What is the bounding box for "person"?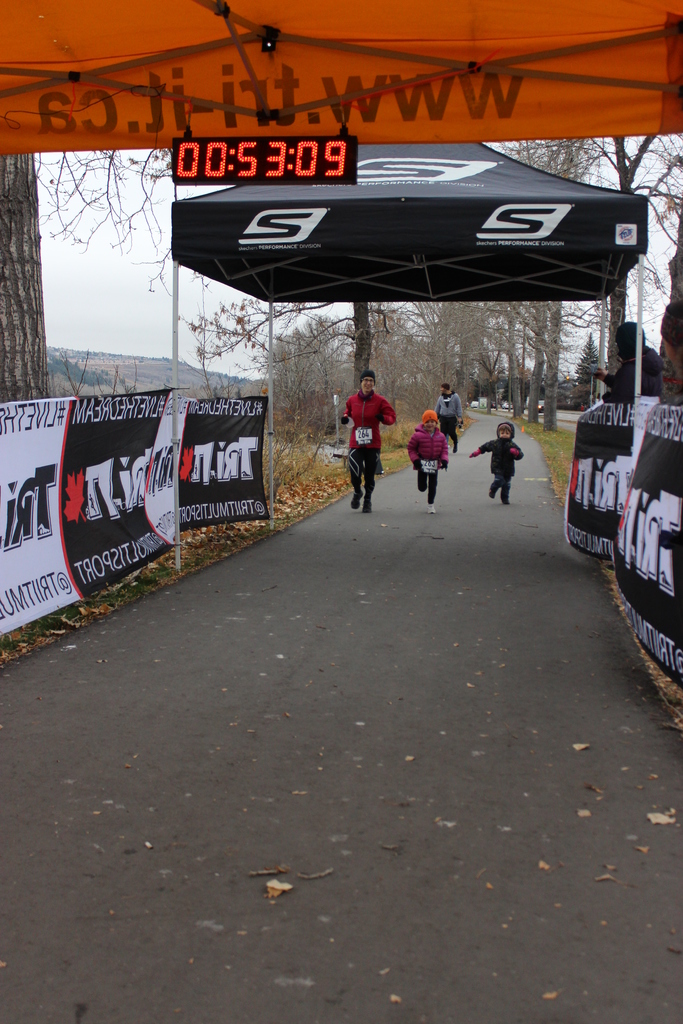
593 322 663 404.
